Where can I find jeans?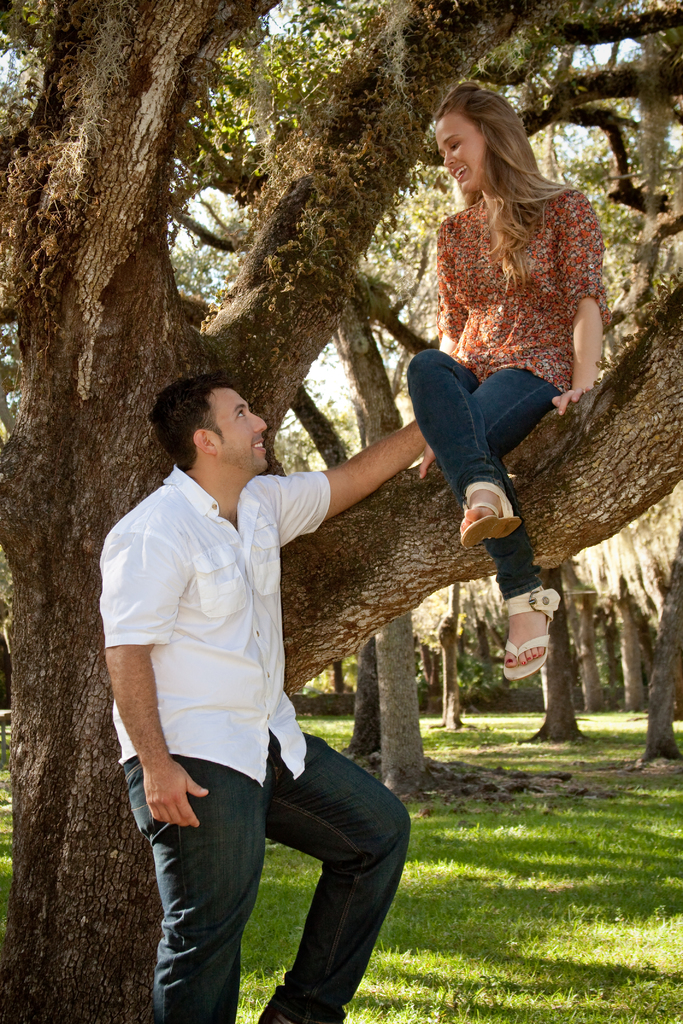
You can find it at detection(407, 345, 565, 600).
